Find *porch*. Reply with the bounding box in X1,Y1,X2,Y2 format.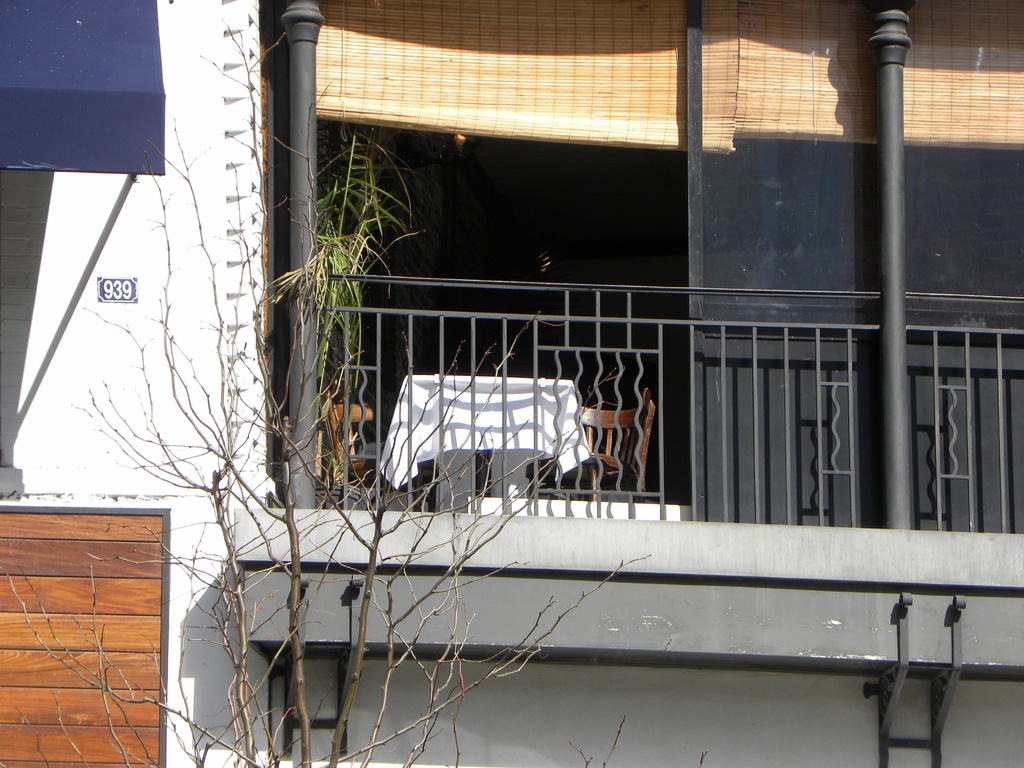
311,270,1023,536.
